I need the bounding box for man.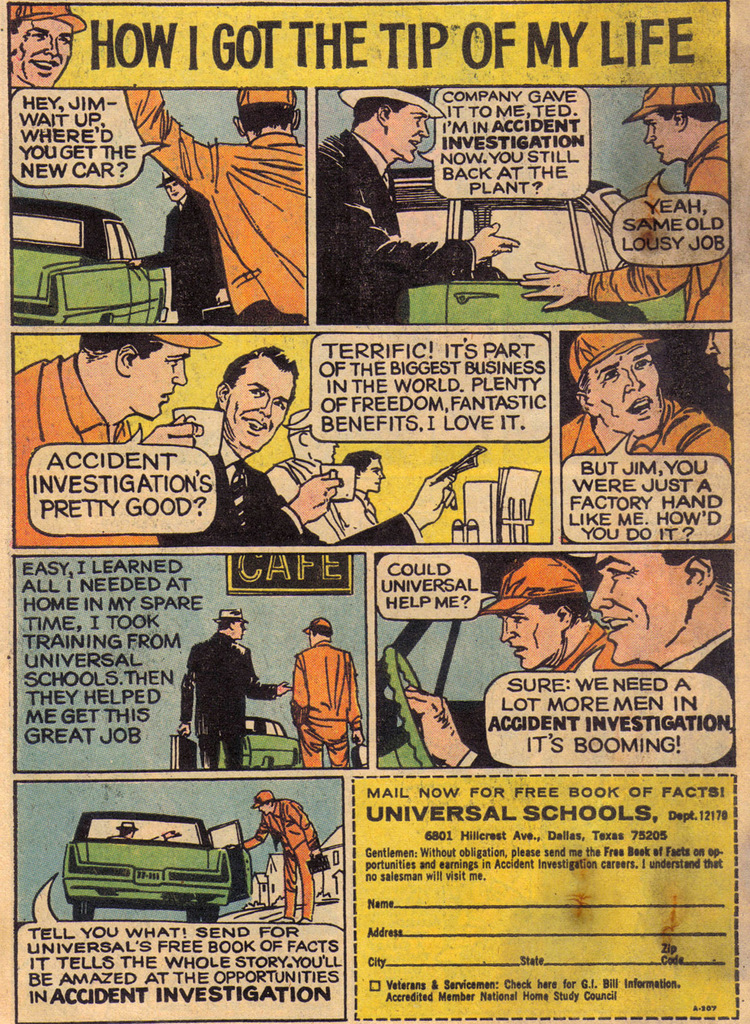
Here it is: box(408, 543, 737, 772).
